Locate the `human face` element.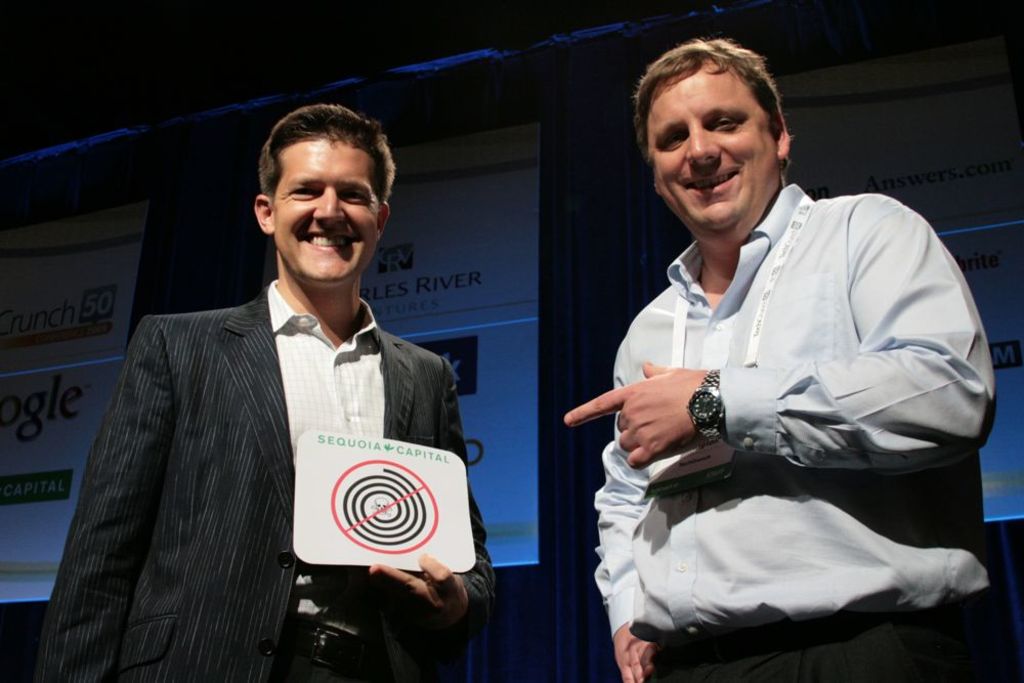
Element bbox: select_region(282, 127, 380, 290).
